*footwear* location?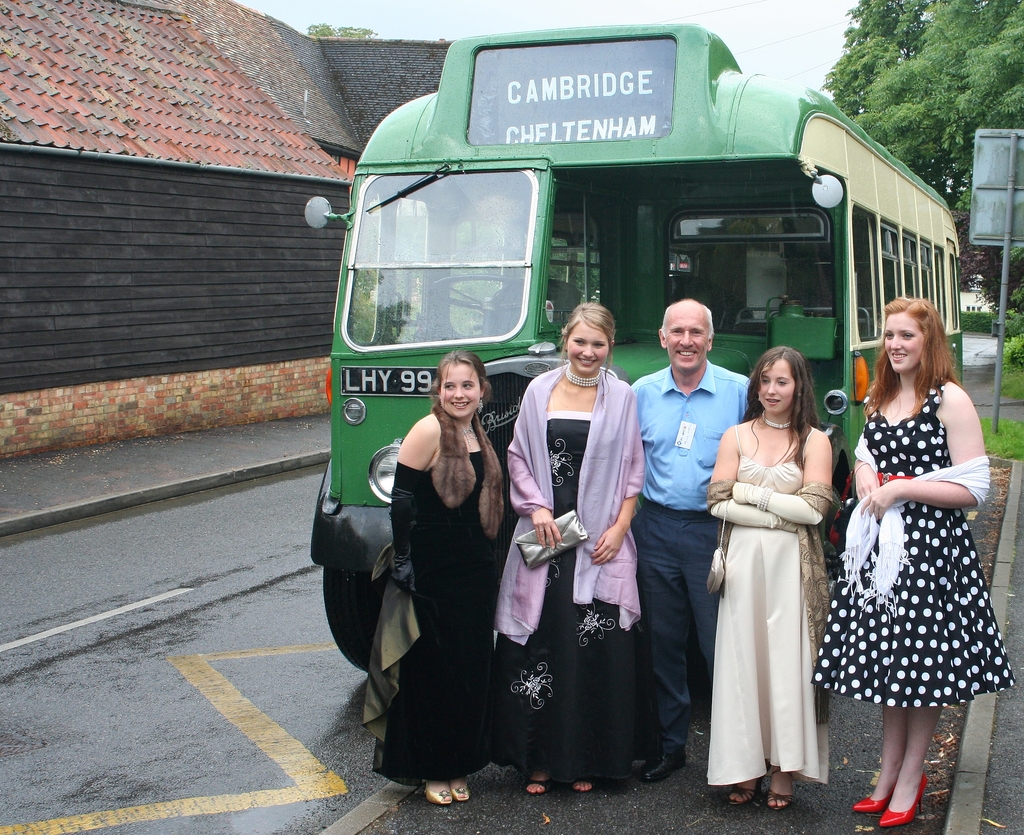
<bbox>526, 775, 552, 793</bbox>
